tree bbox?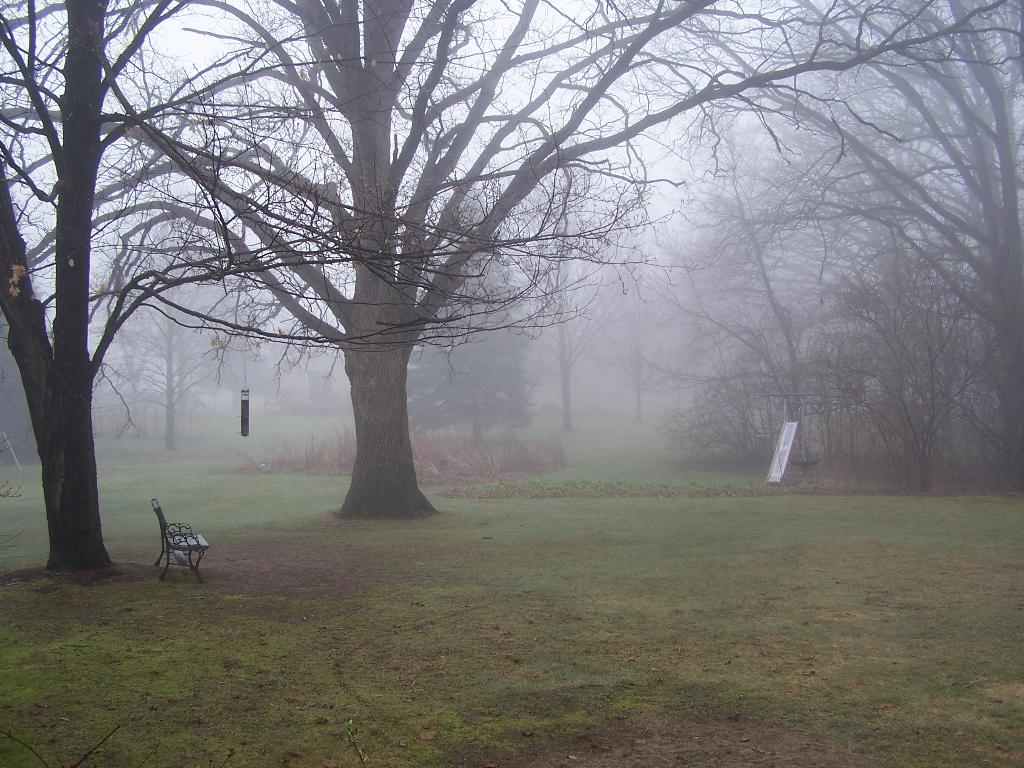
x1=505, y1=232, x2=644, y2=447
